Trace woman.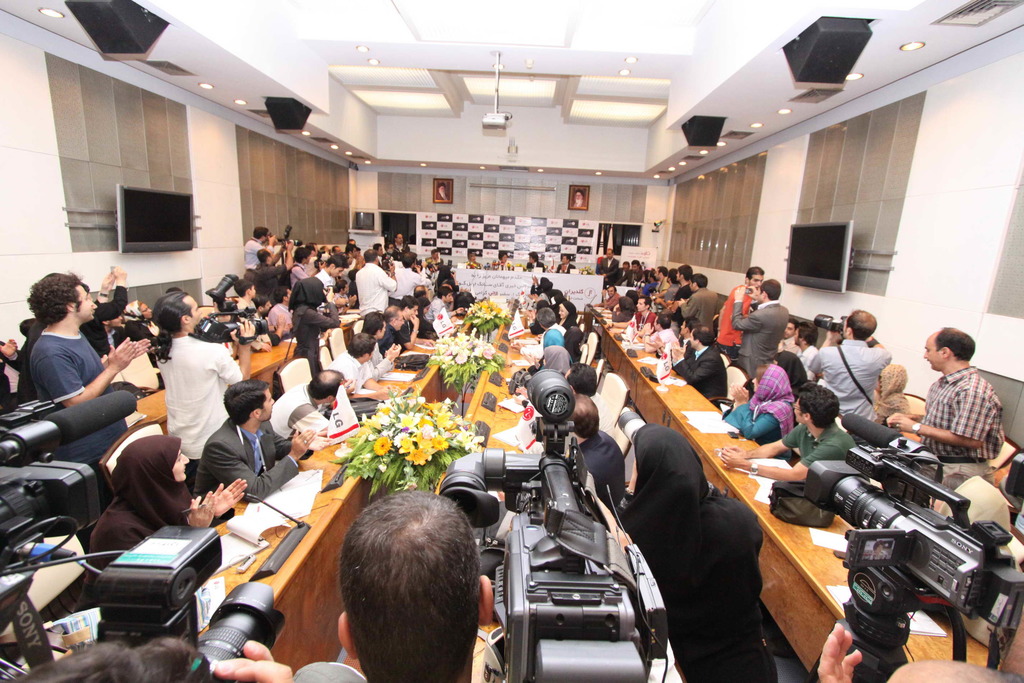
Traced to select_region(725, 364, 796, 450).
